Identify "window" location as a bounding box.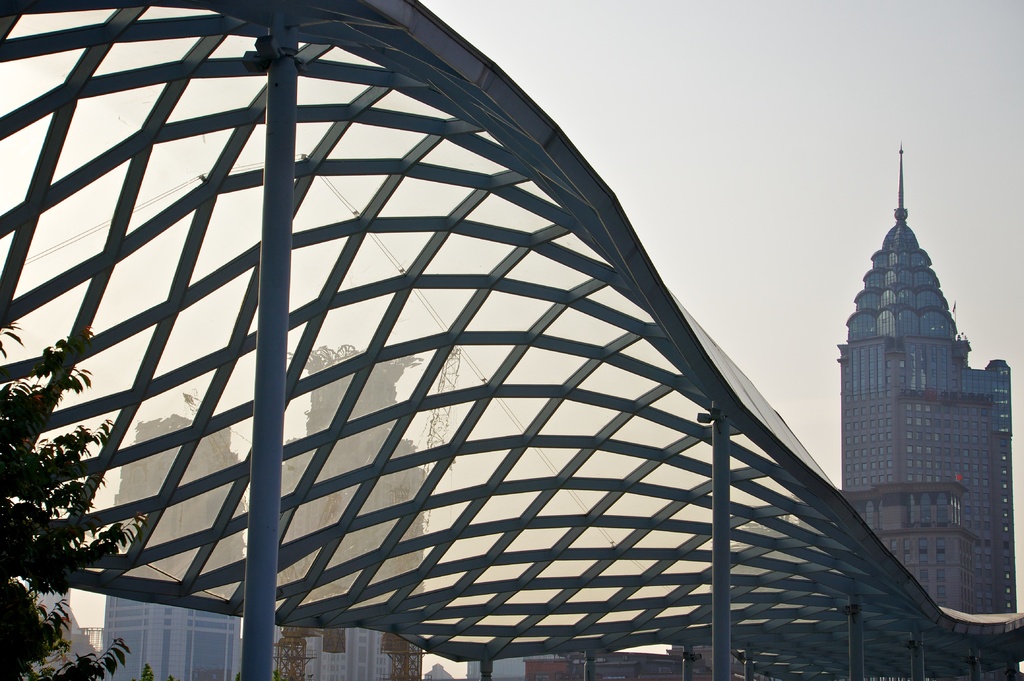
bbox=(924, 585, 929, 591).
